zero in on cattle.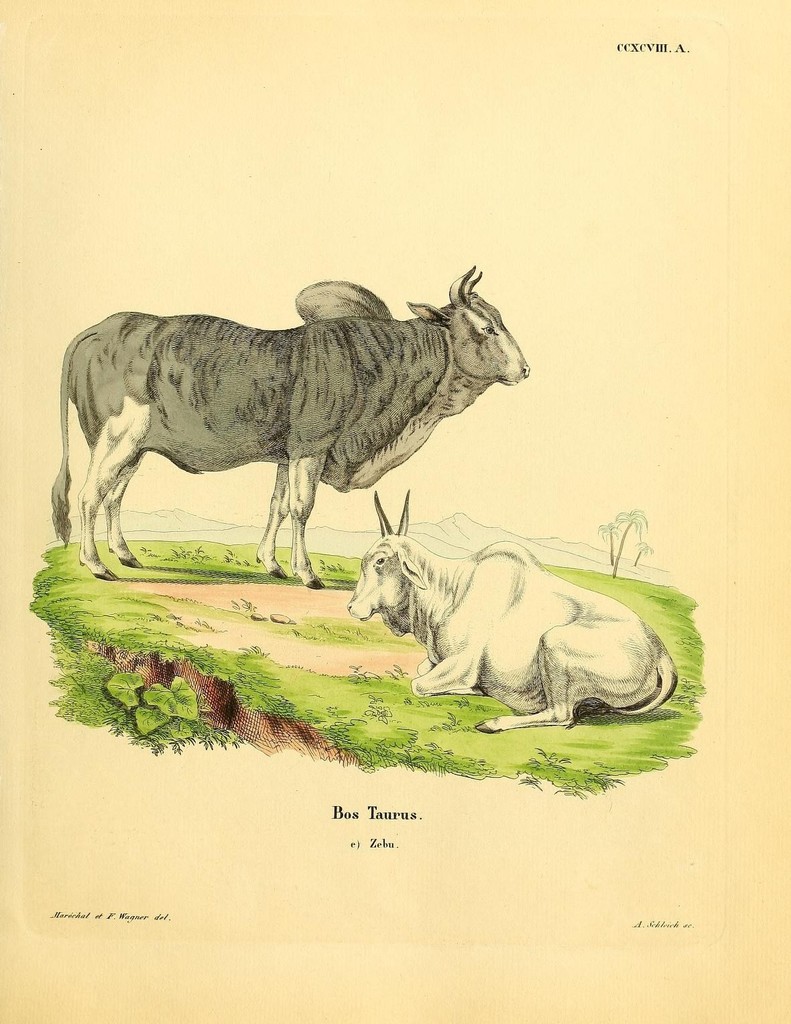
Zeroed in: rect(20, 251, 542, 595).
